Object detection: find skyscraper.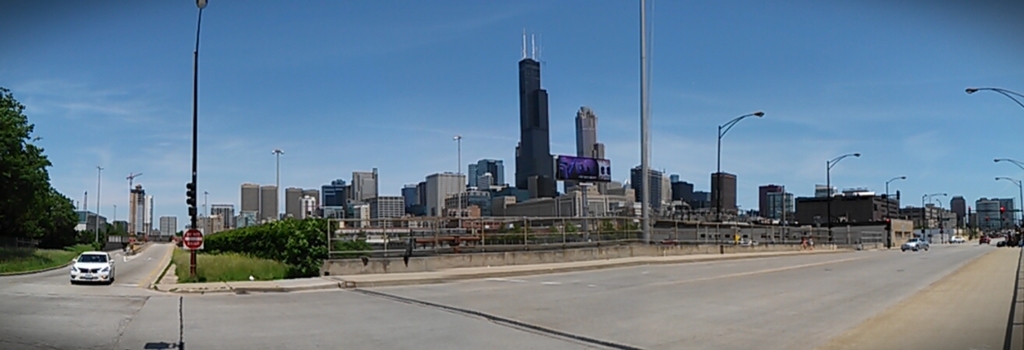
region(571, 183, 638, 234).
